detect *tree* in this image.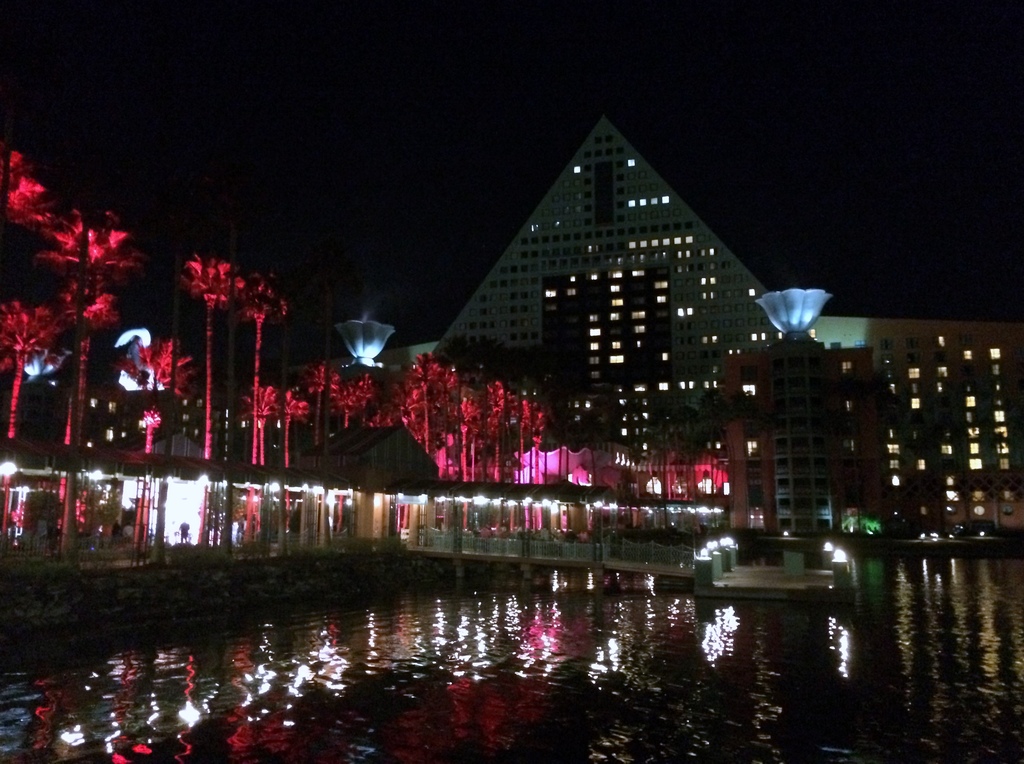
Detection: bbox=(168, 249, 252, 461).
